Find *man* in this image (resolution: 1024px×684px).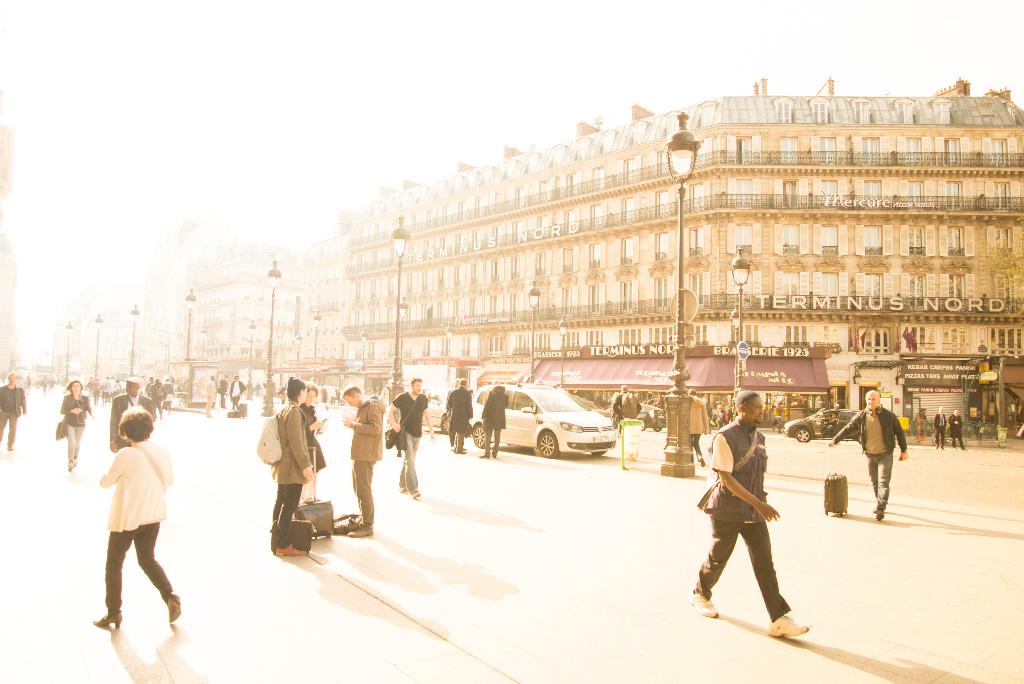
682 387 817 645.
